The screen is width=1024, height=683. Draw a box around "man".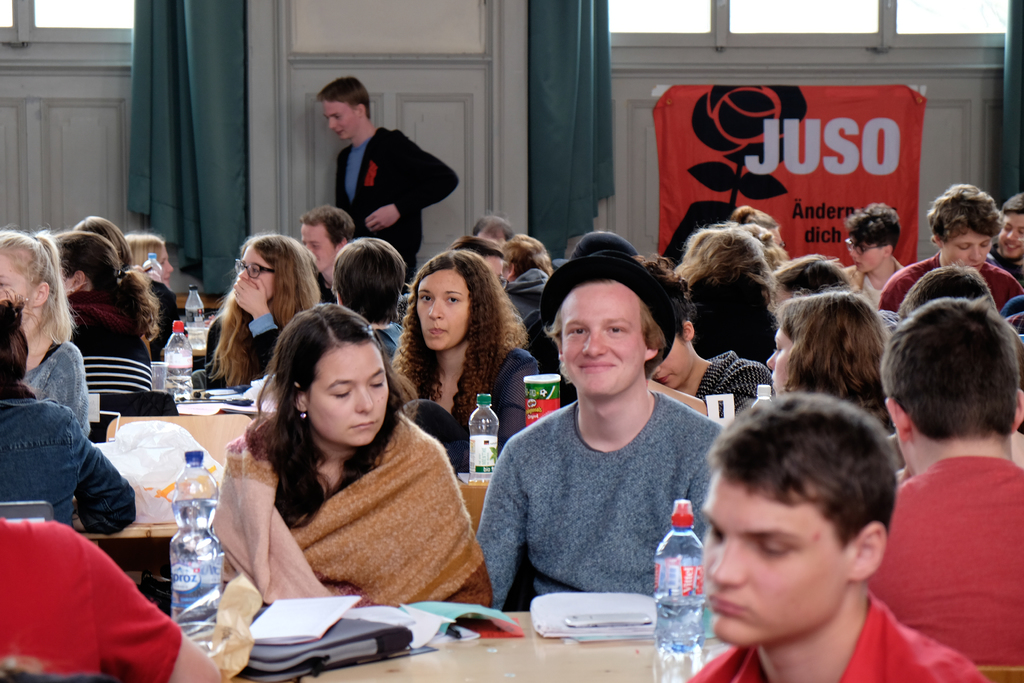
<region>315, 73, 465, 279</region>.
